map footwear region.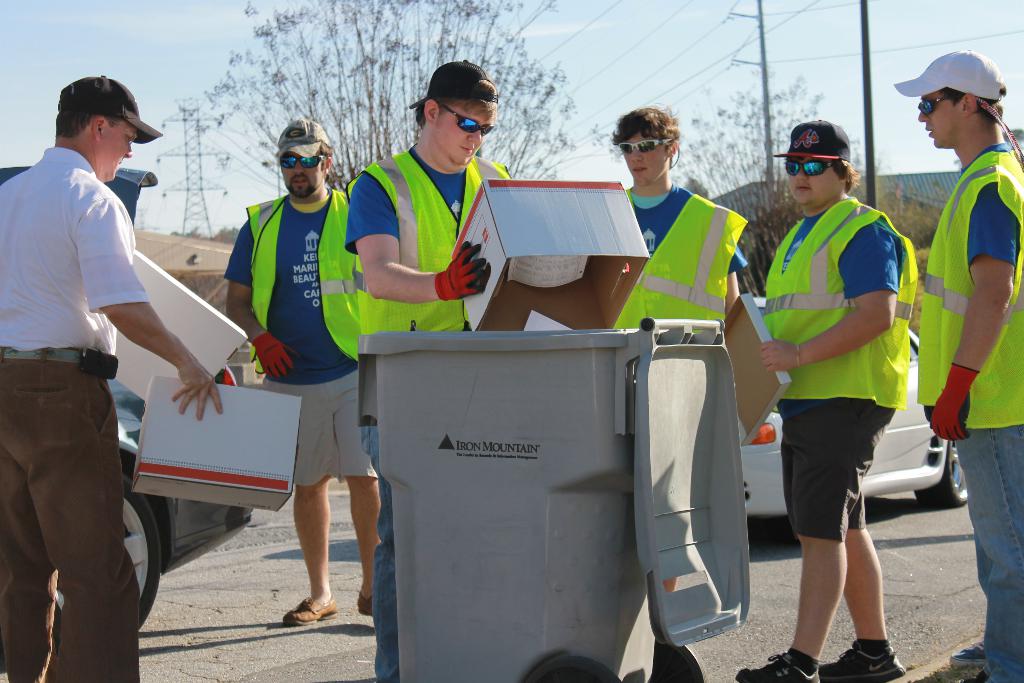
Mapped to bbox=(281, 591, 332, 627).
